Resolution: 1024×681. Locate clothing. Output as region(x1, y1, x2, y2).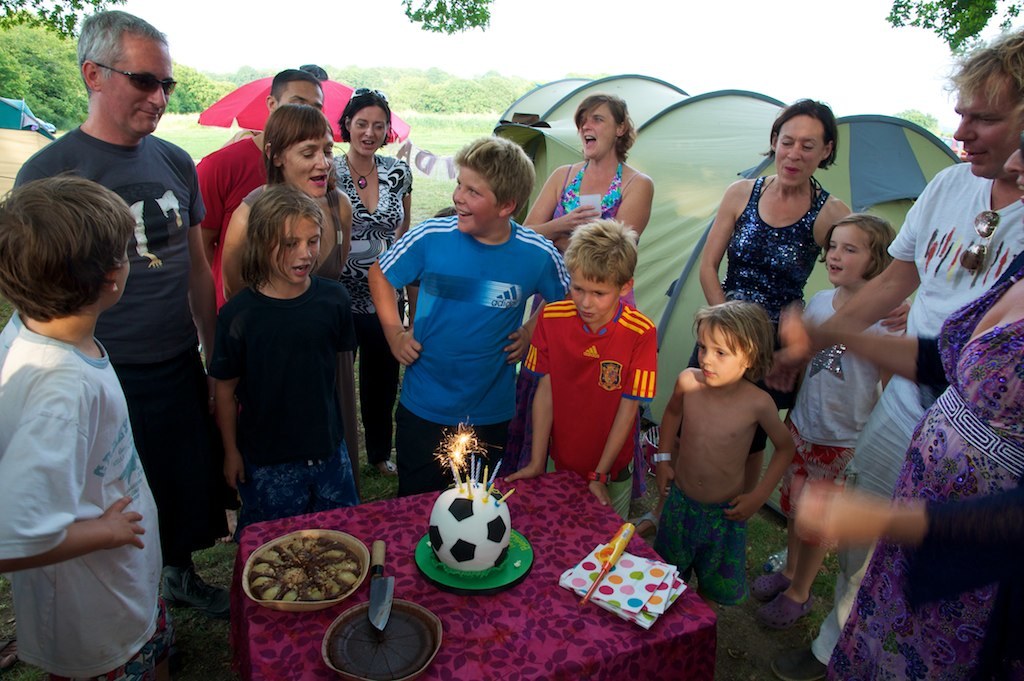
region(555, 156, 629, 217).
